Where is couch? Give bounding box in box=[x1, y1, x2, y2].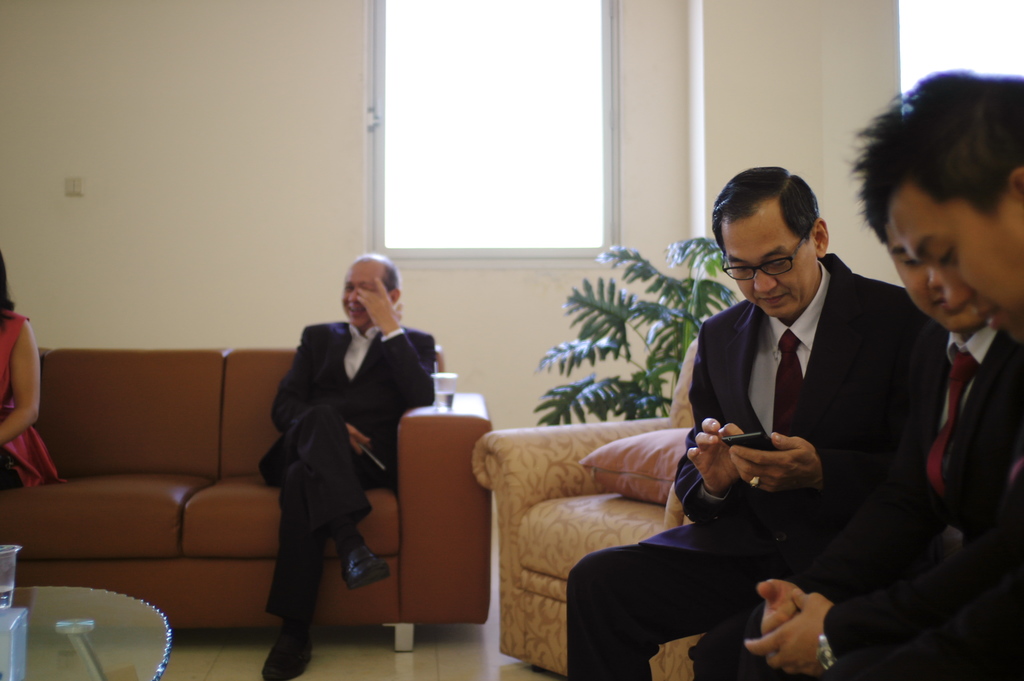
box=[28, 315, 495, 659].
